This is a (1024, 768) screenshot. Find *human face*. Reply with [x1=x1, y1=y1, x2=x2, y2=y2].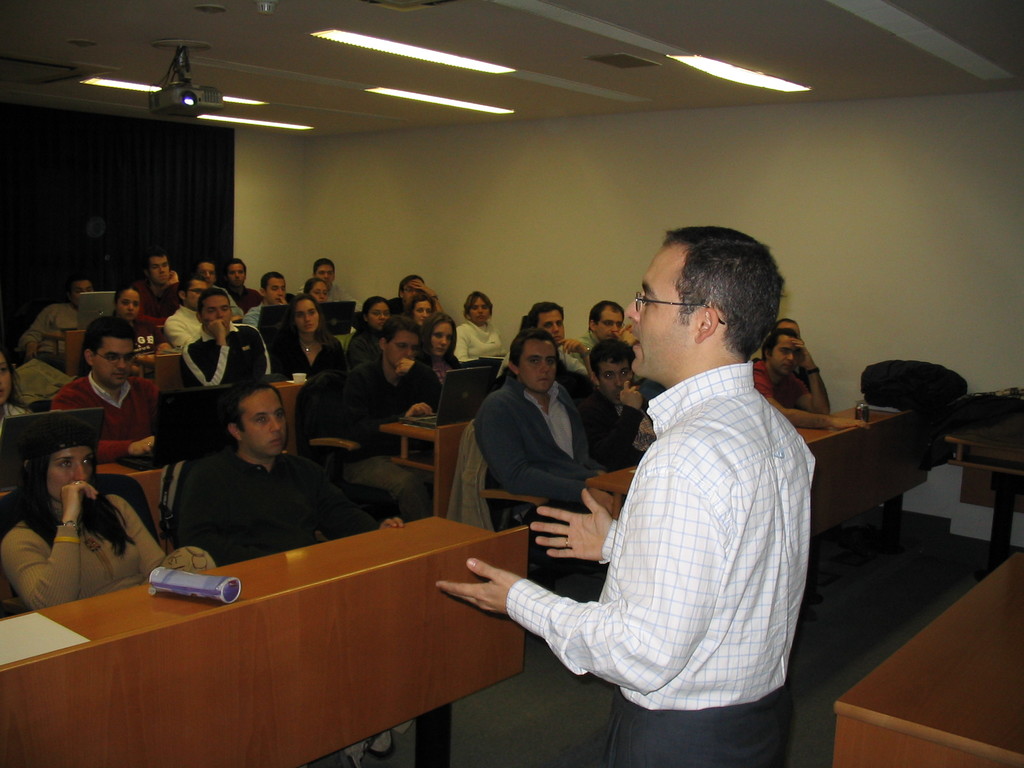
[x1=70, y1=280, x2=94, y2=304].
